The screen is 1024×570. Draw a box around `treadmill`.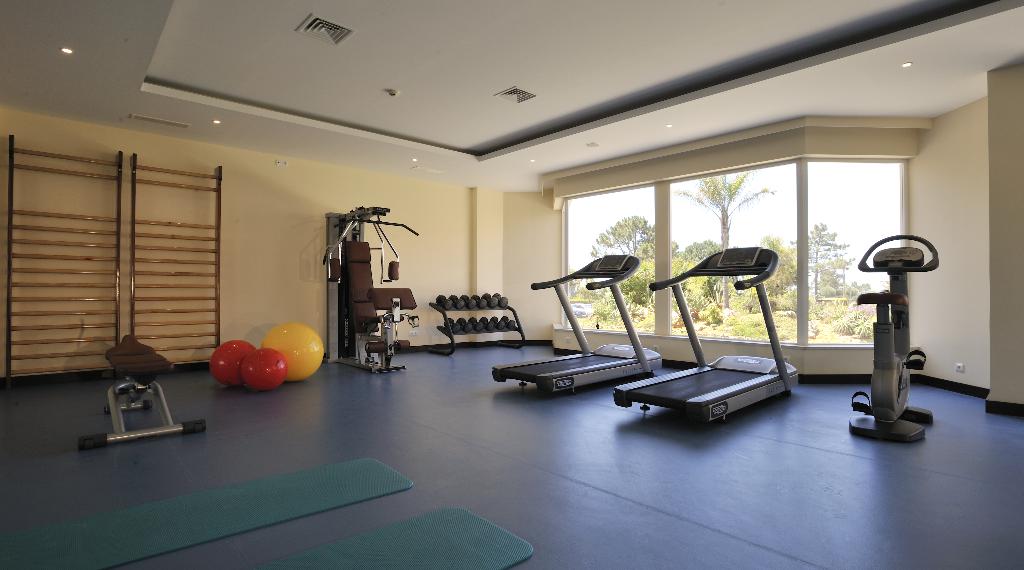
(837,232,945,454).
